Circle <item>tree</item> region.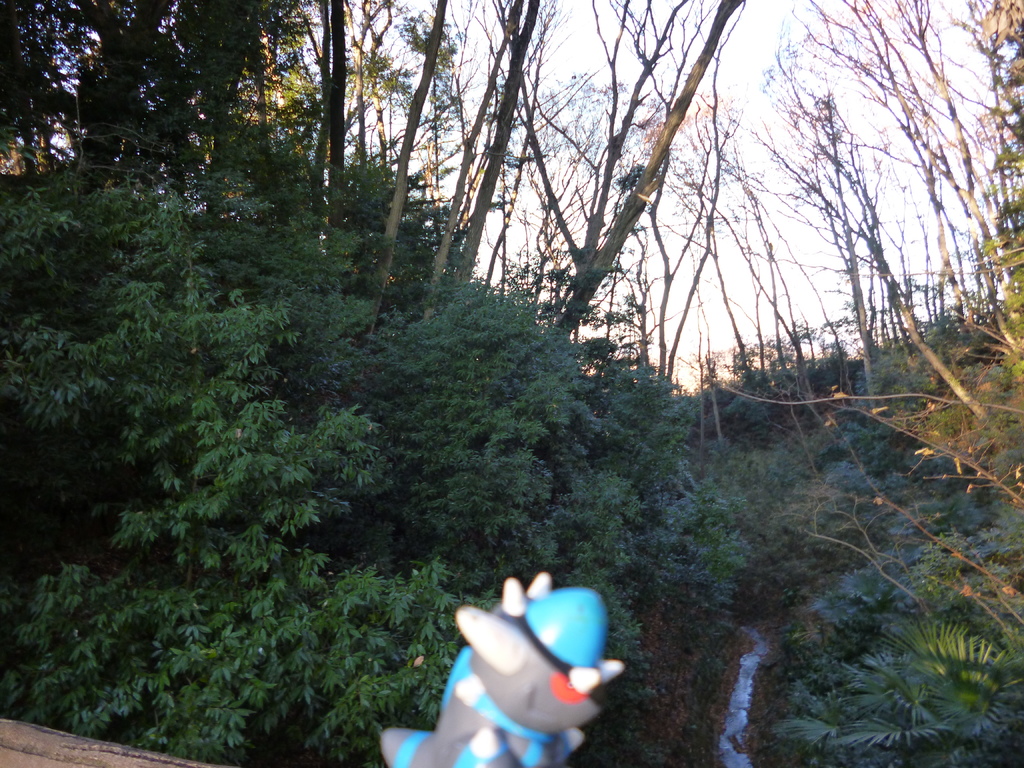
Region: {"x1": 697, "y1": 19, "x2": 989, "y2": 439}.
